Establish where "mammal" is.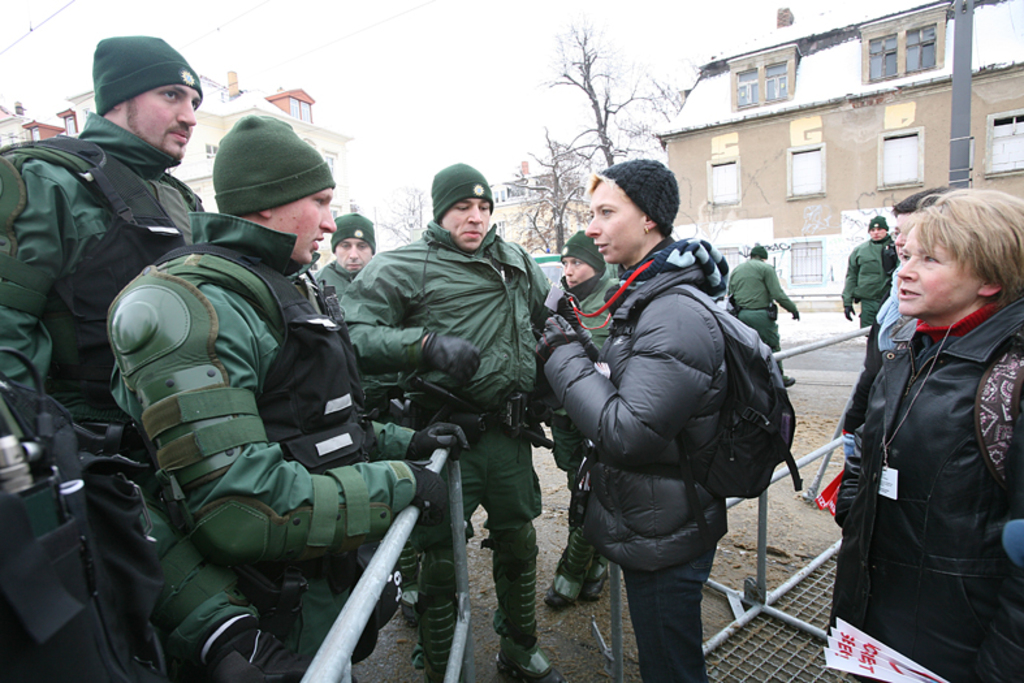
Established at detection(842, 211, 902, 367).
